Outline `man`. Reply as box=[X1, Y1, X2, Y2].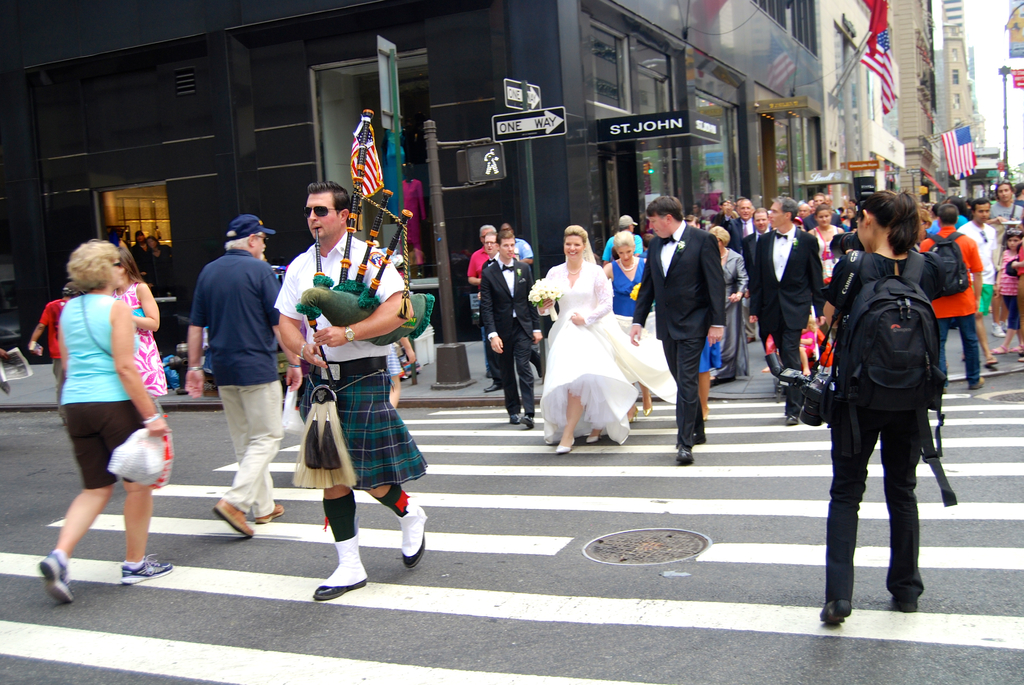
box=[177, 213, 314, 531].
